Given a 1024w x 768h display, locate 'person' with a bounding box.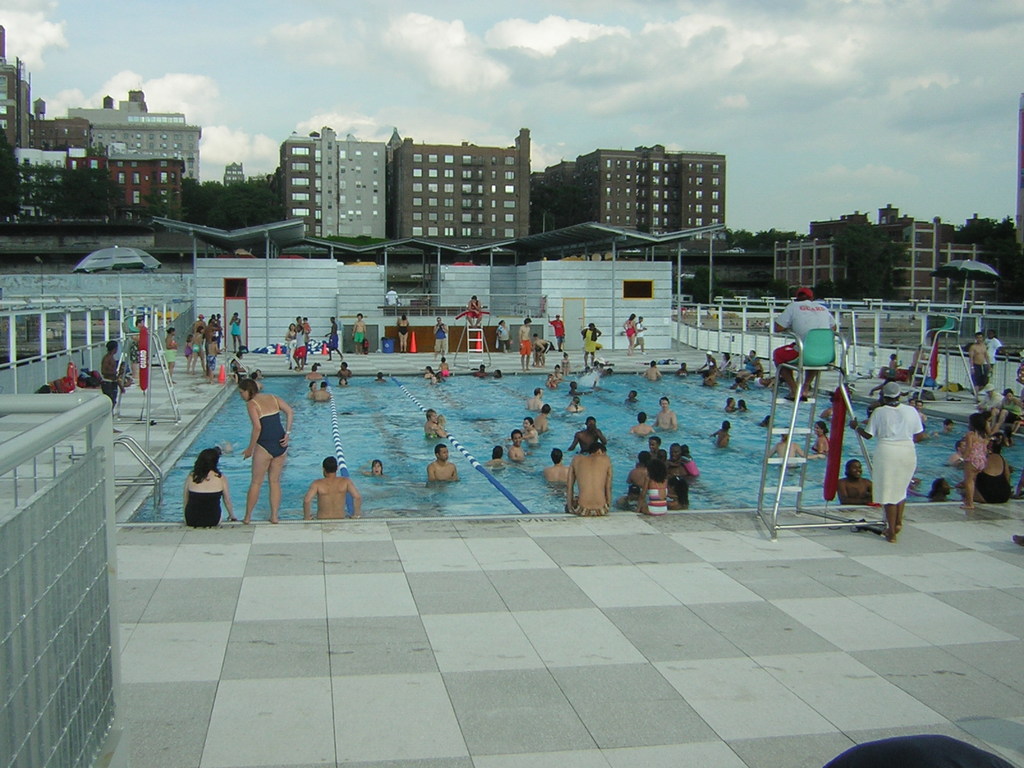
Located: bbox=(564, 440, 612, 515).
